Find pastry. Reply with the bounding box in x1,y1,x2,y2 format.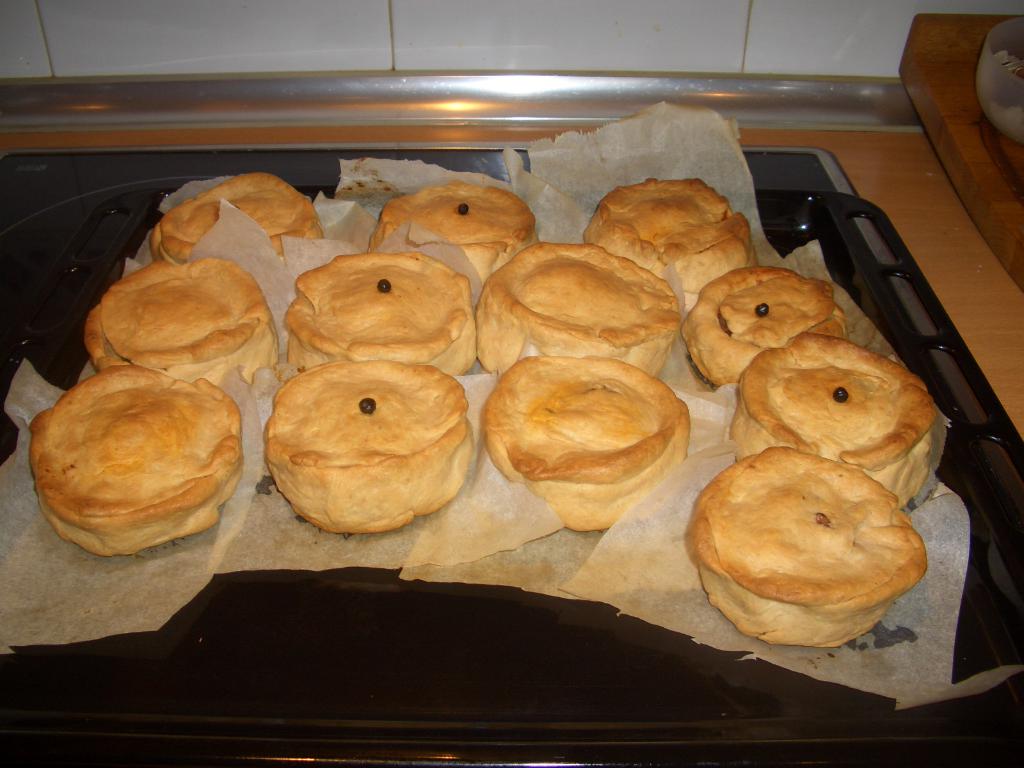
733,330,940,508.
